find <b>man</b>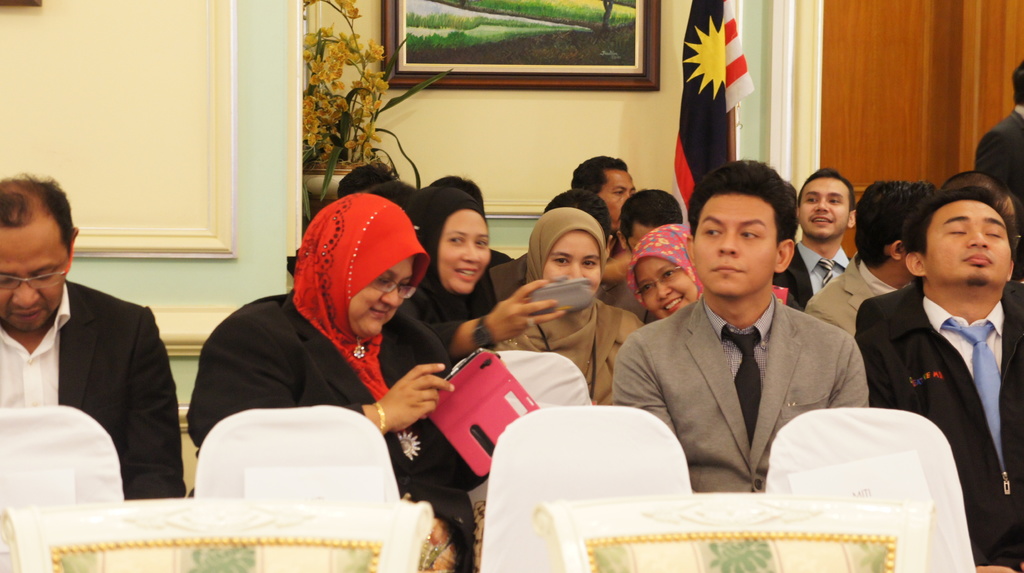
0,171,184,500
